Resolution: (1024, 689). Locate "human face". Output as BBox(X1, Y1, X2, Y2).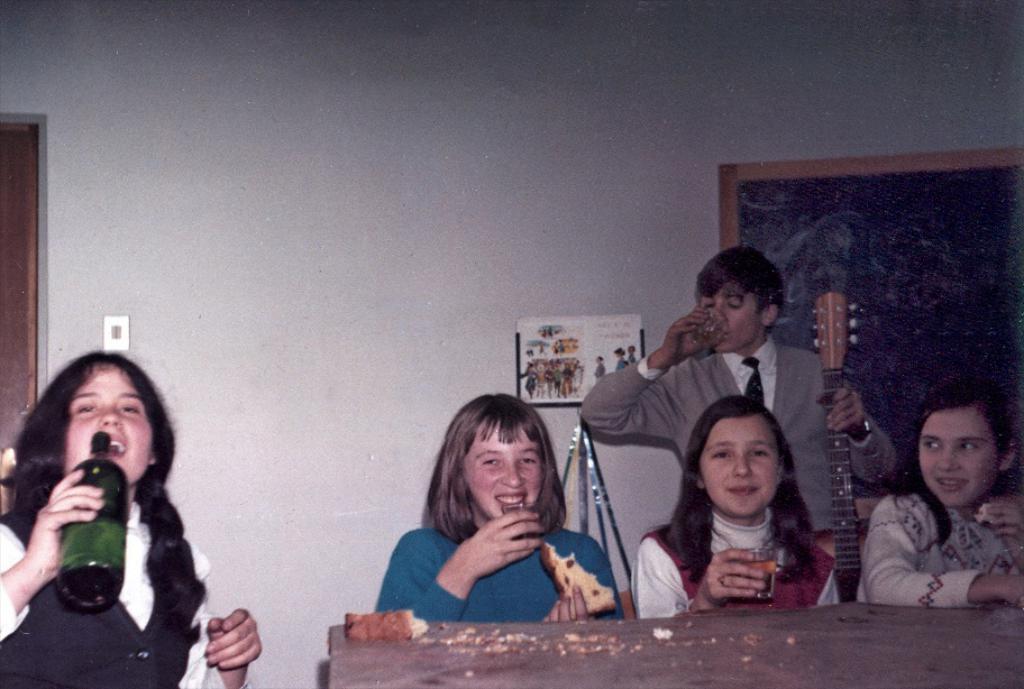
BBox(917, 406, 997, 505).
